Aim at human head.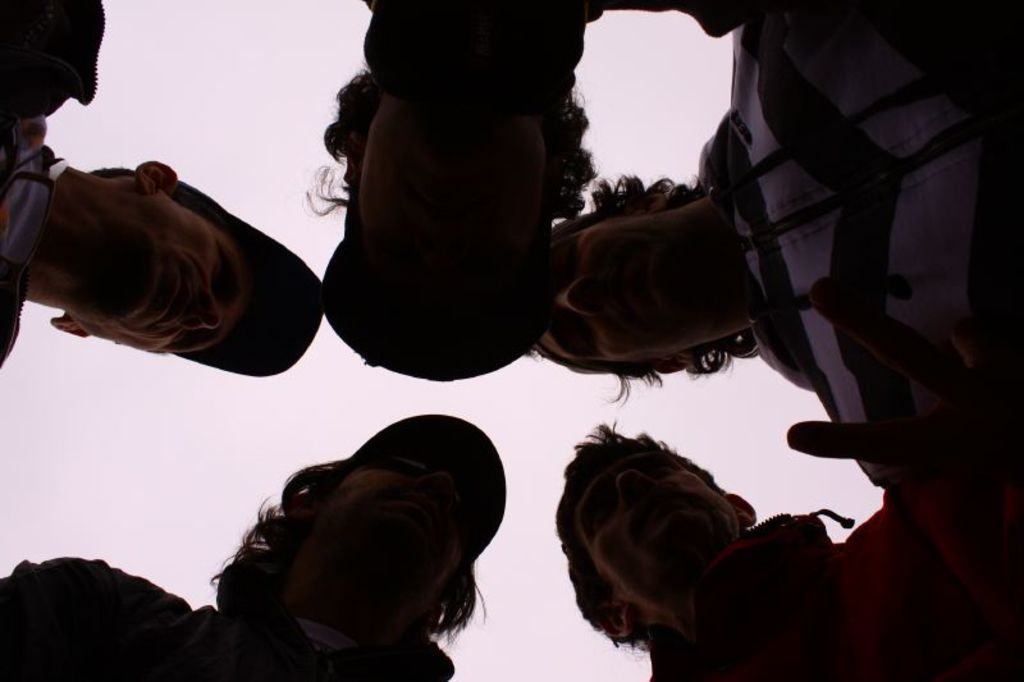
Aimed at BBox(550, 440, 760, 642).
